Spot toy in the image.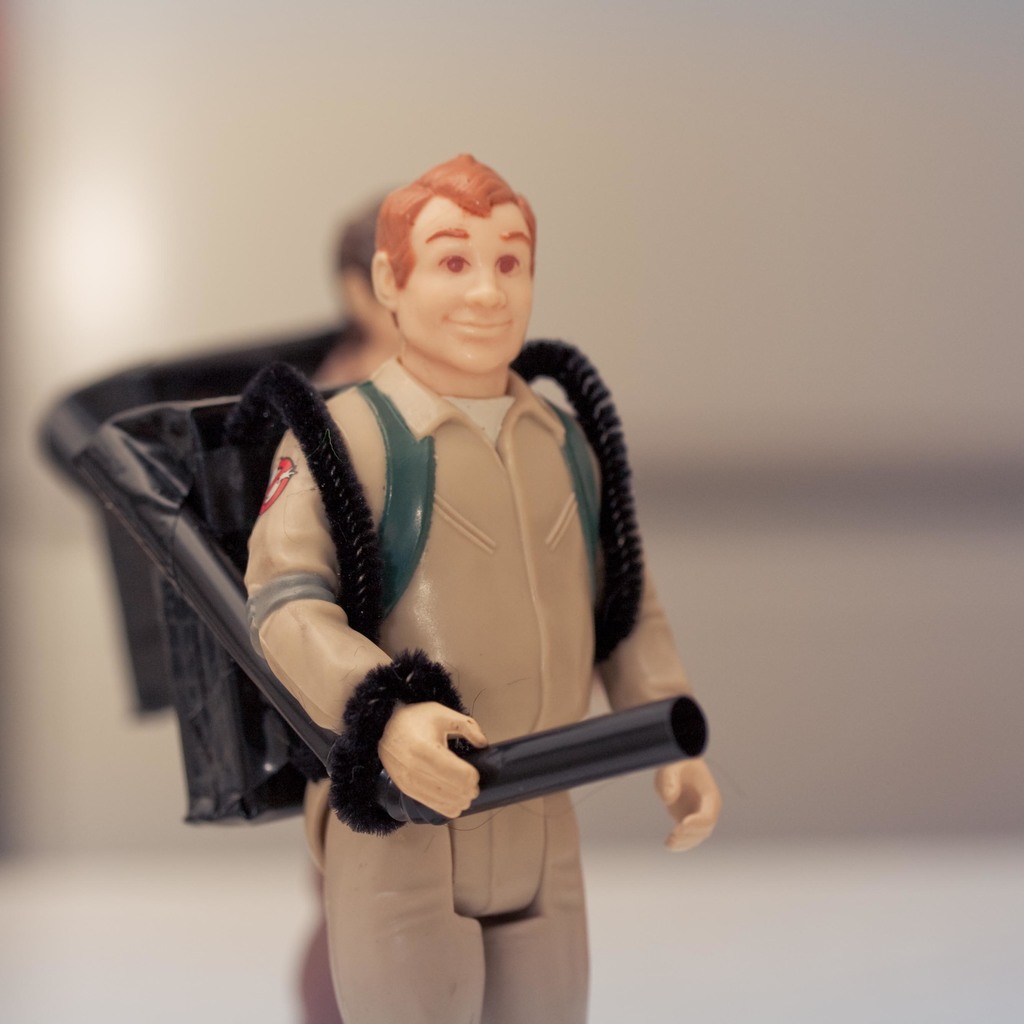
toy found at <box>124,108,737,996</box>.
